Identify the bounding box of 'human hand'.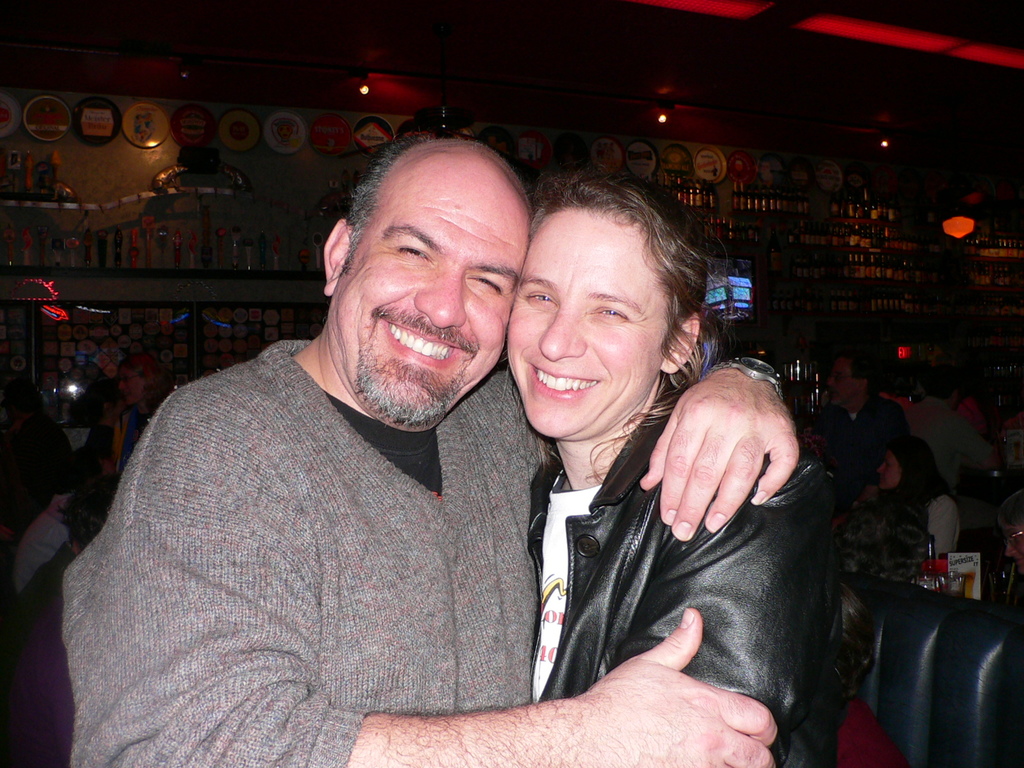
656, 378, 820, 561.
